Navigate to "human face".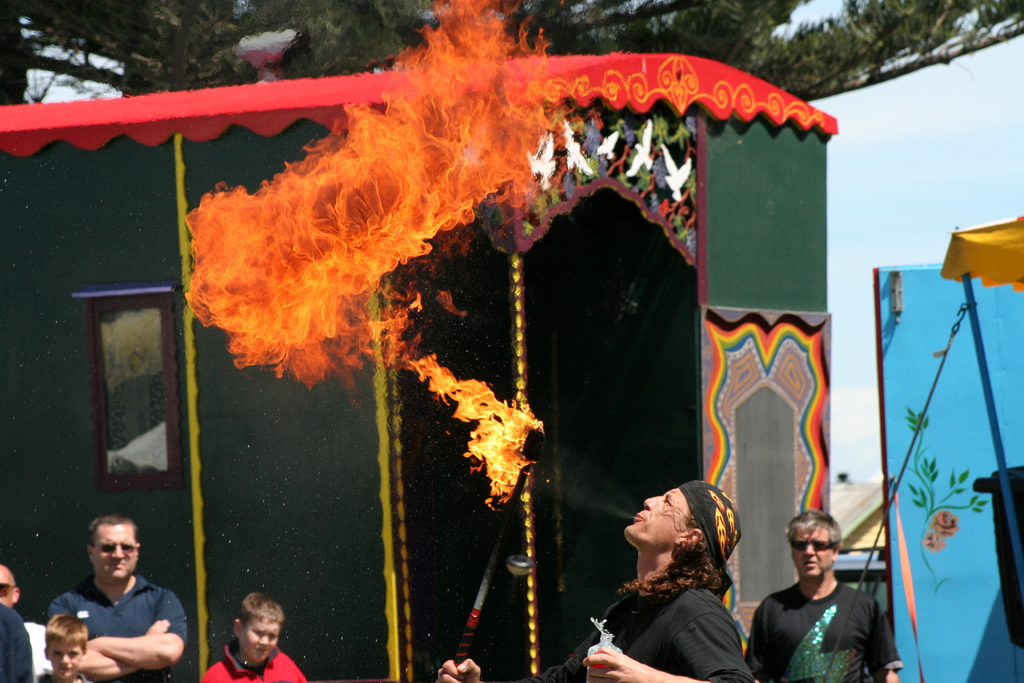
Navigation target: bbox(93, 525, 139, 582).
